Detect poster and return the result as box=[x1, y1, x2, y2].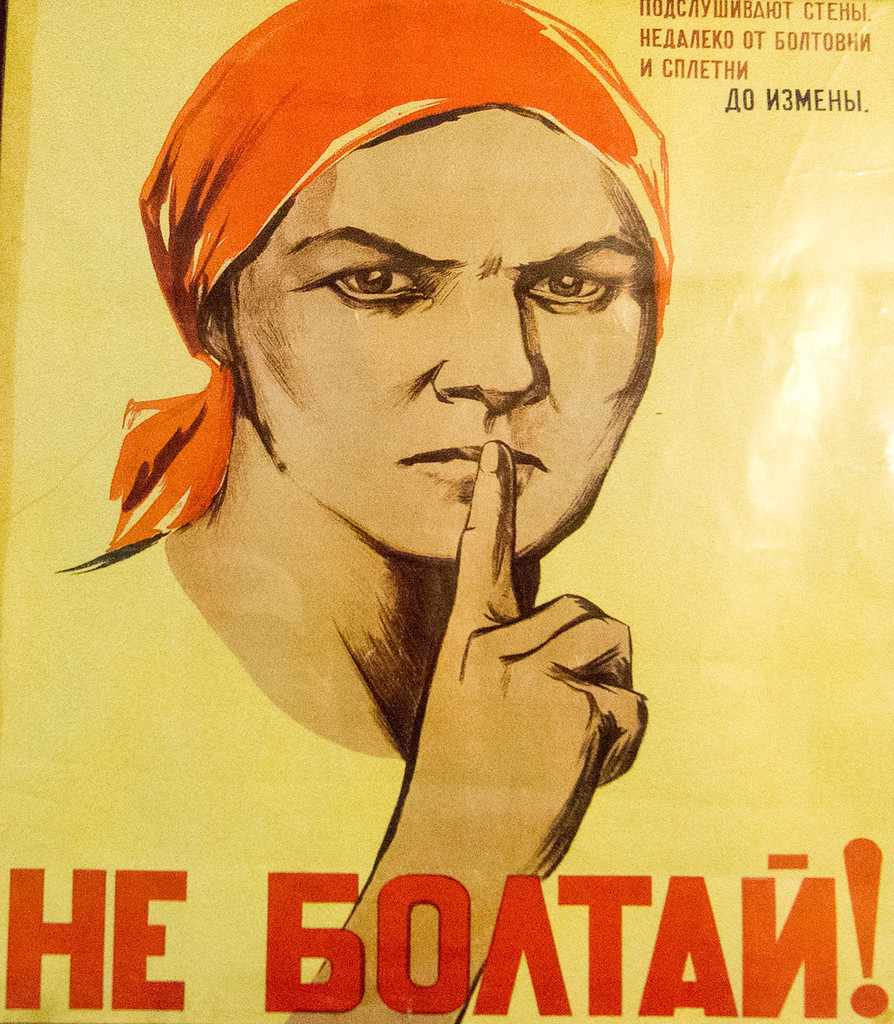
box=[0, 0, 893, 1023].
